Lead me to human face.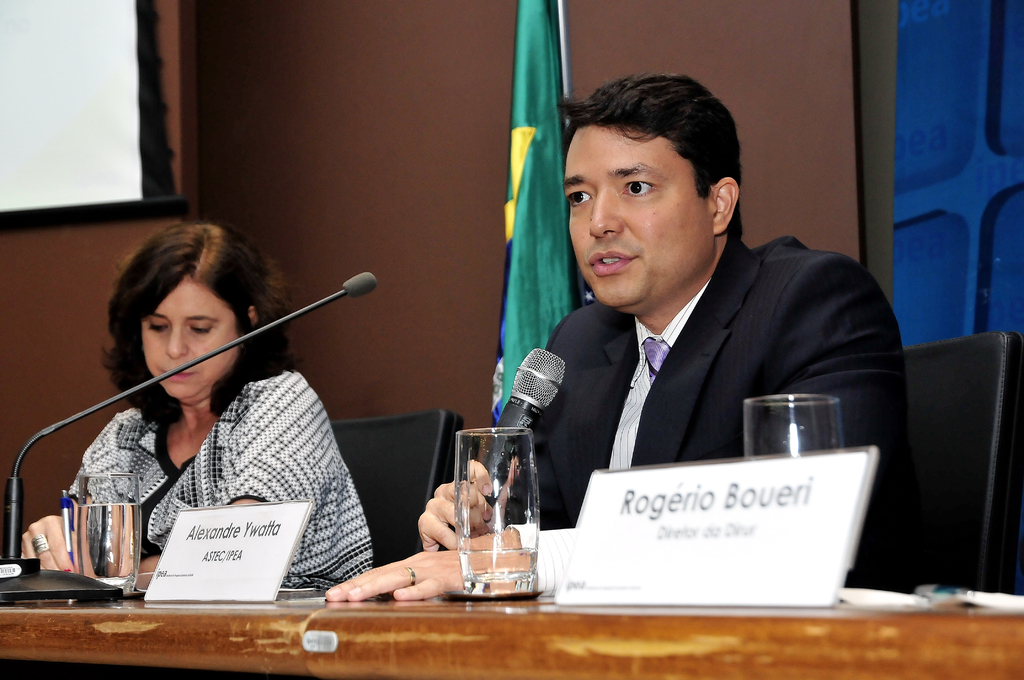
Lead to x1=564 y1=124 x2=713 y2=306.
